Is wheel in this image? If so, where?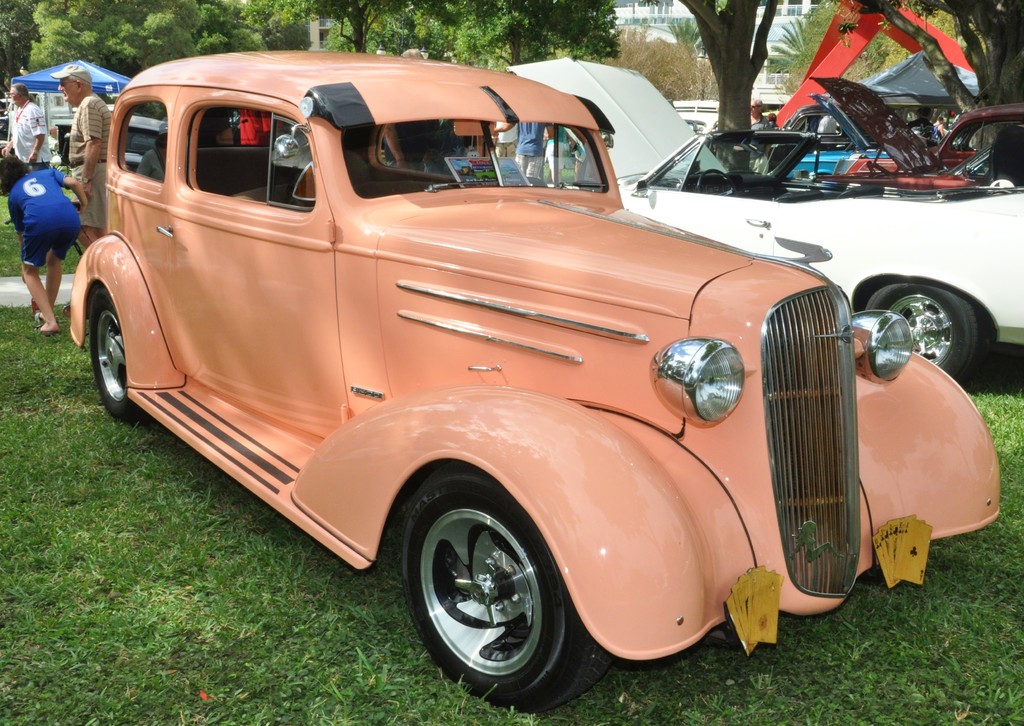
Yes, at 866,277,979,380.
